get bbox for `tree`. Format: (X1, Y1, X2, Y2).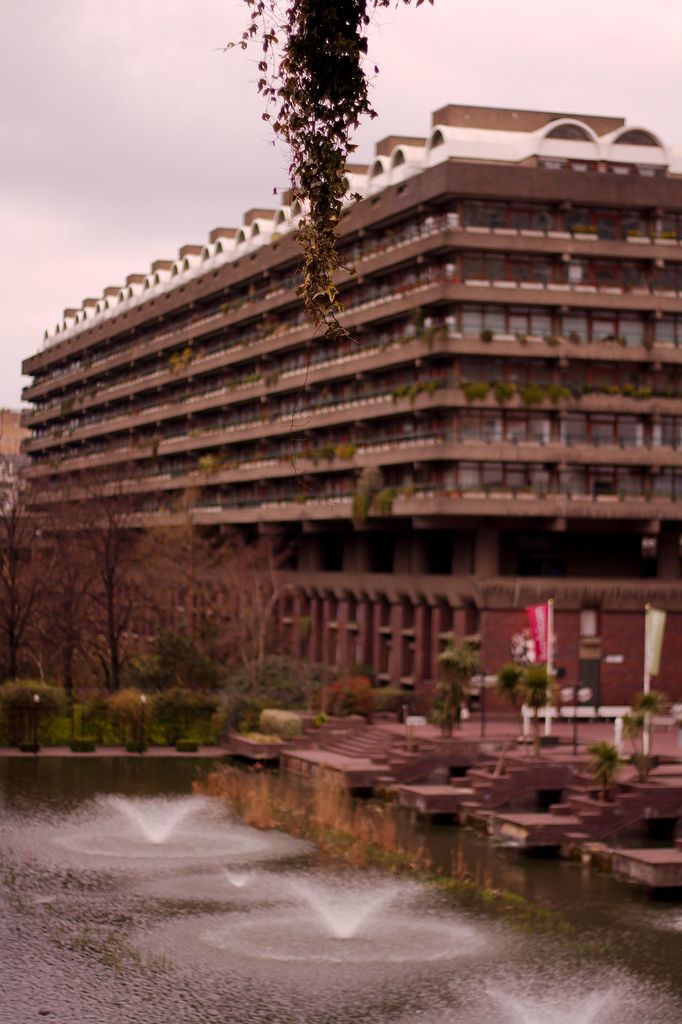
(441, 646, 480, 730).
